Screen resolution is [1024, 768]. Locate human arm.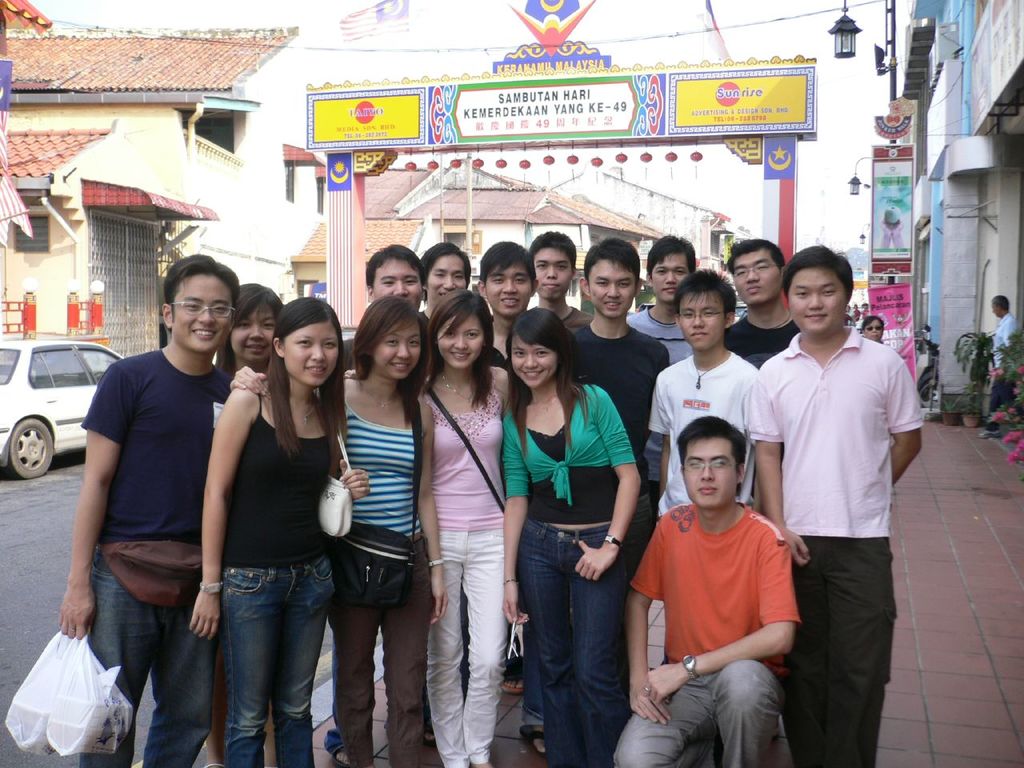
l=576, t=398, r=642, b=580.
